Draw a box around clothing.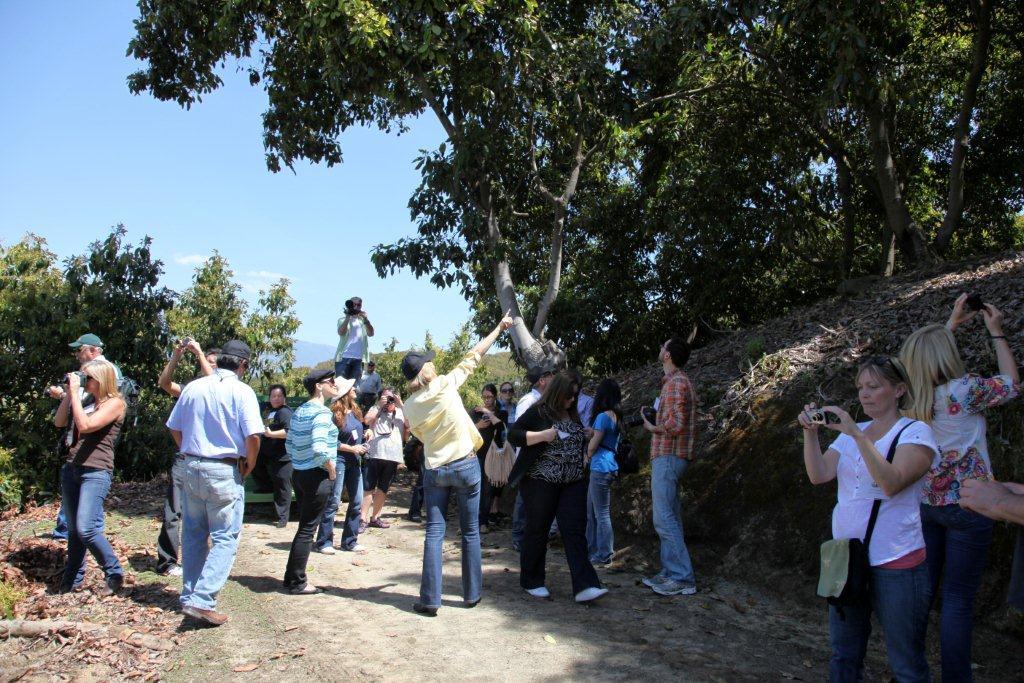
rect(59, 471, 122, 589).
